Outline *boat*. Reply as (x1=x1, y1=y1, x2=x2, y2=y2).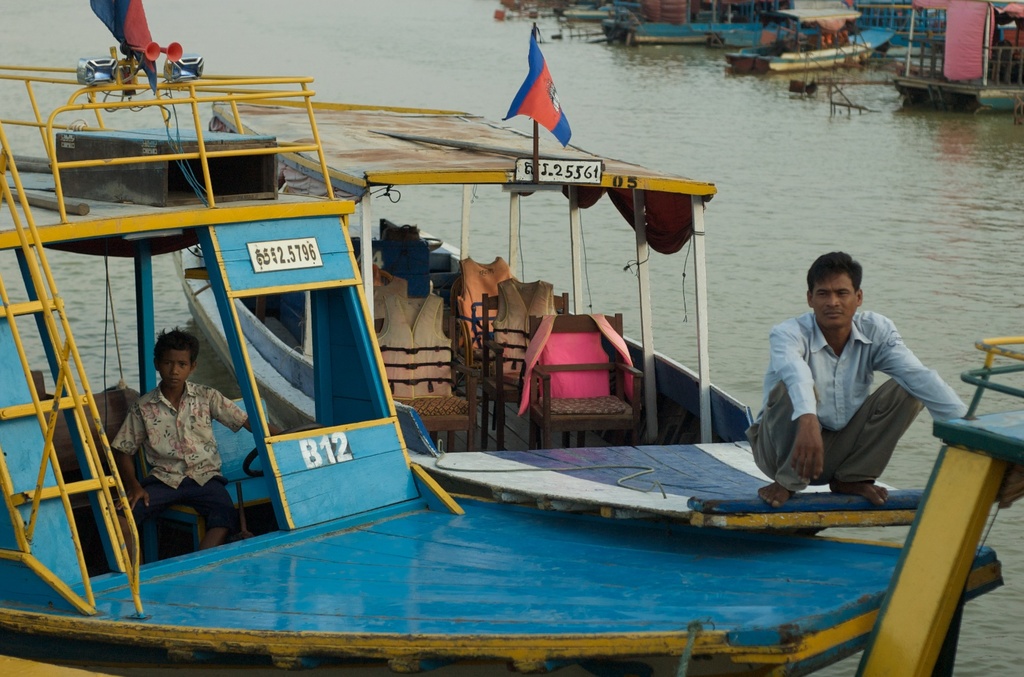
(x1=508, y1=0, x2=572, y2=22).
